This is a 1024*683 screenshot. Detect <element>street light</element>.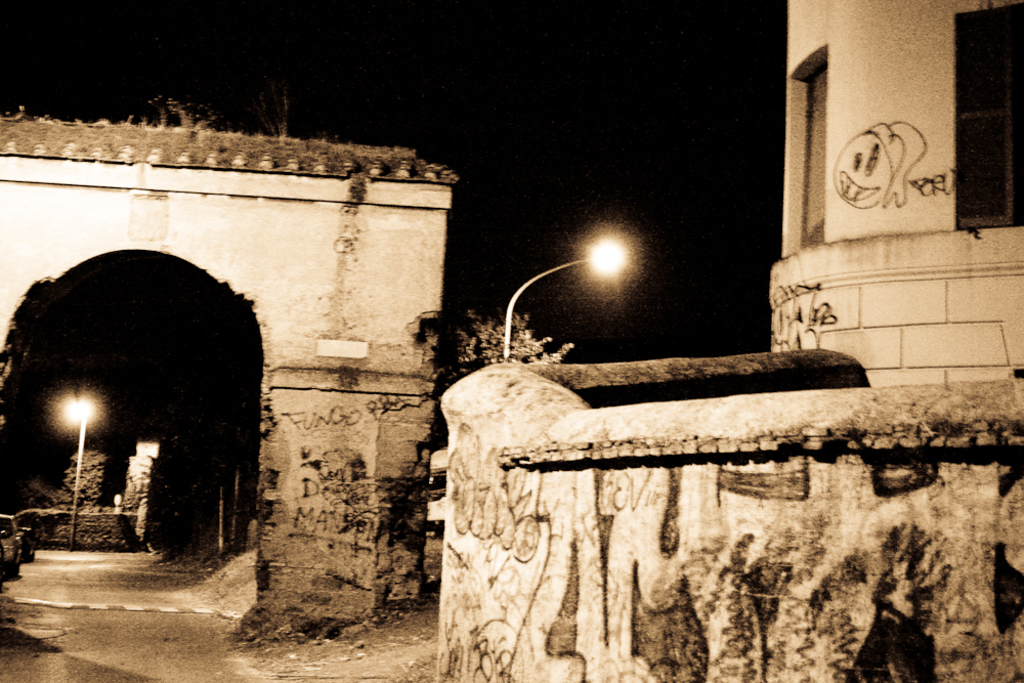
(x1=52, y1=390, x2=102, y2=555).
